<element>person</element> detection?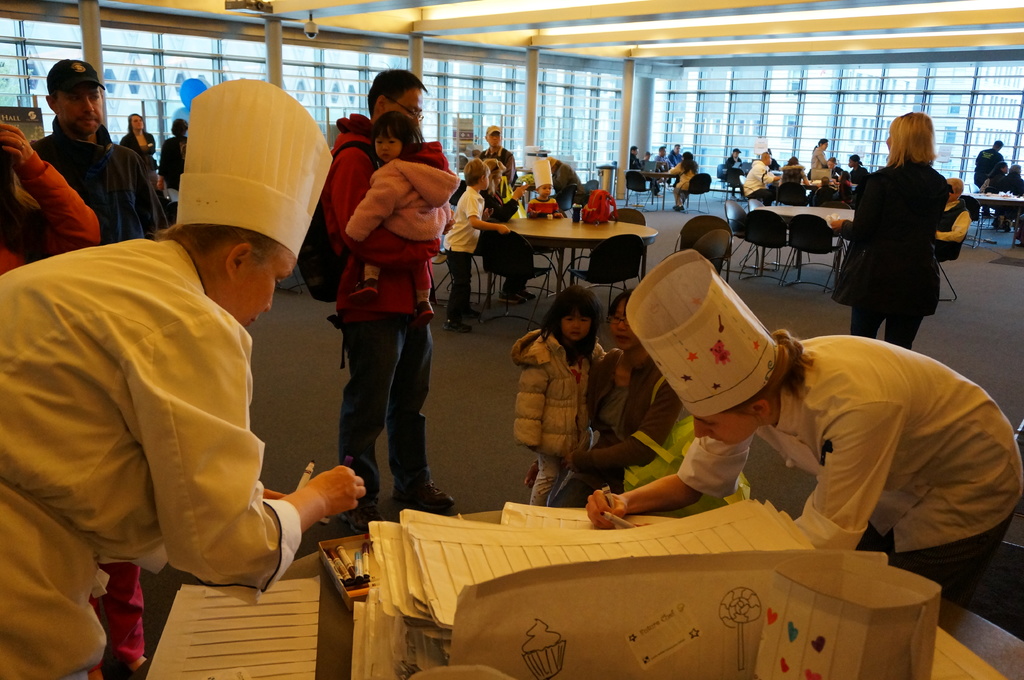
<bbox>161, 109, 193, 188</bbox>
